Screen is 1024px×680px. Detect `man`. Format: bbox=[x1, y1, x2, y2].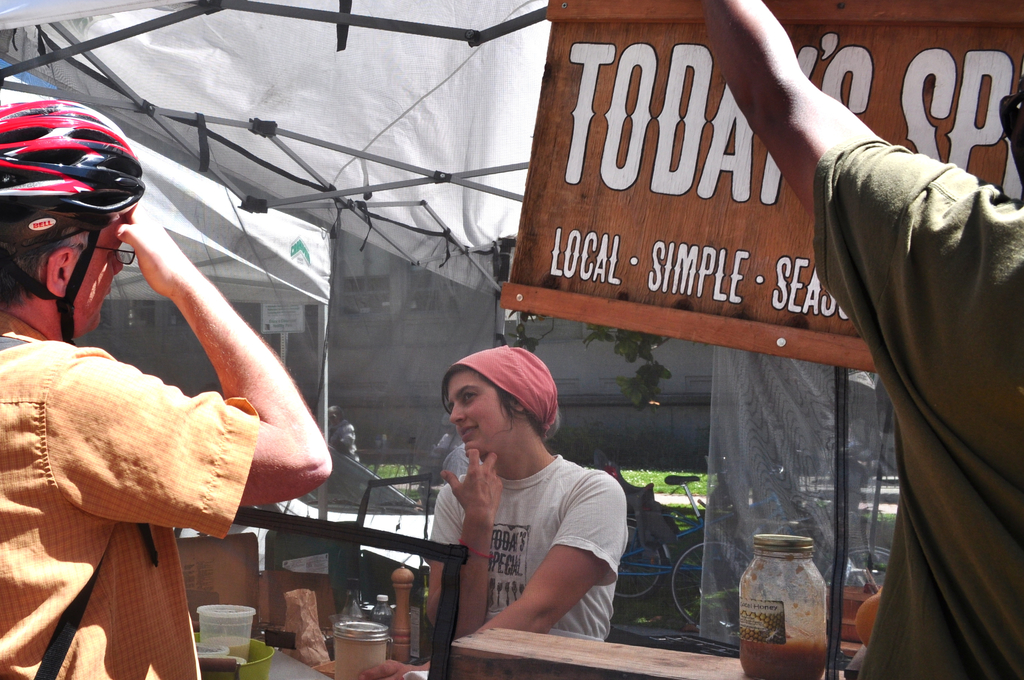
bbox=[0, 119, 335, 679].
